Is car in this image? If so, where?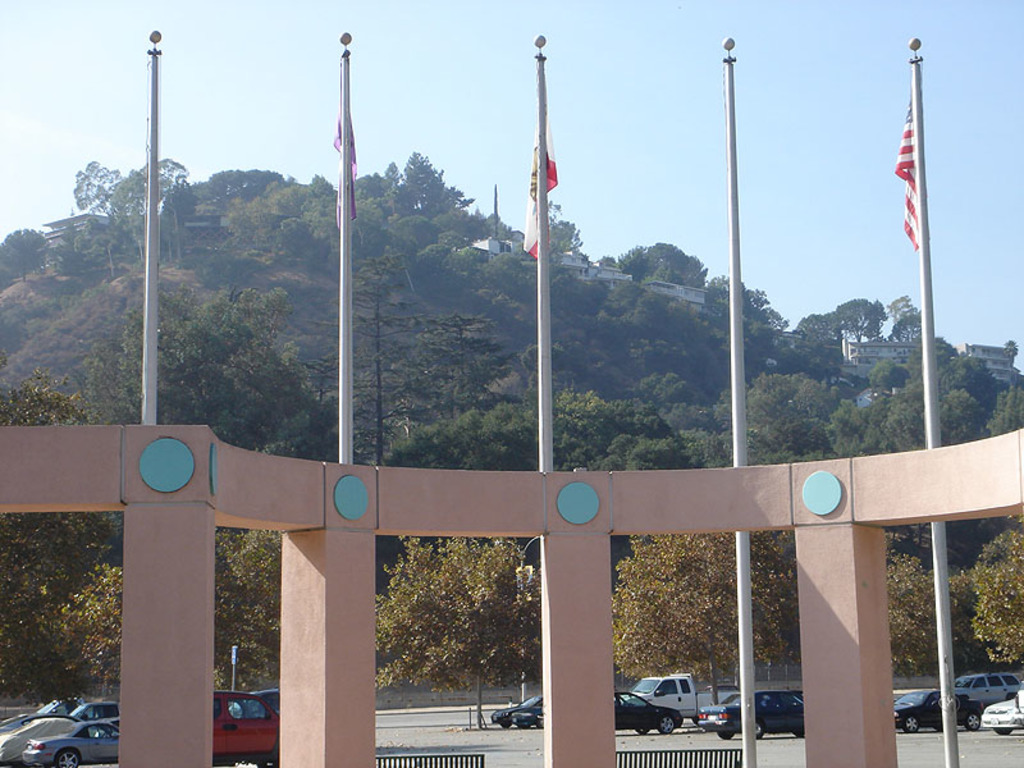
Yes, at pyautogui.locateOnScreen(74, 700, 116, 723).
